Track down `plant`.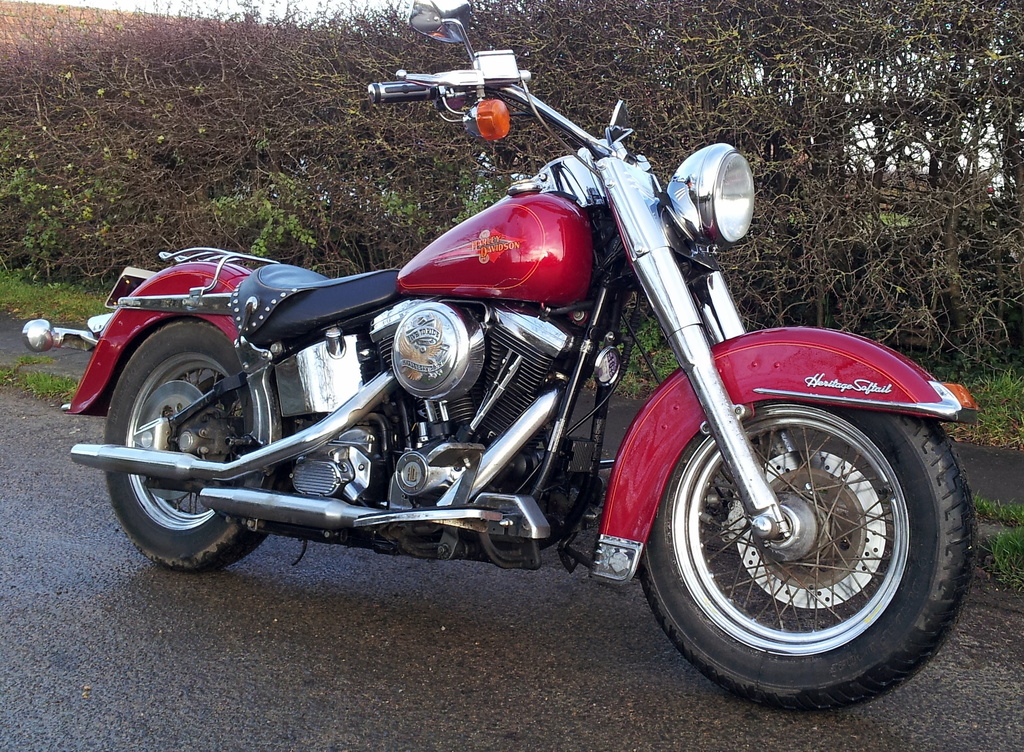
Tracked to 965/531/1023/591.
